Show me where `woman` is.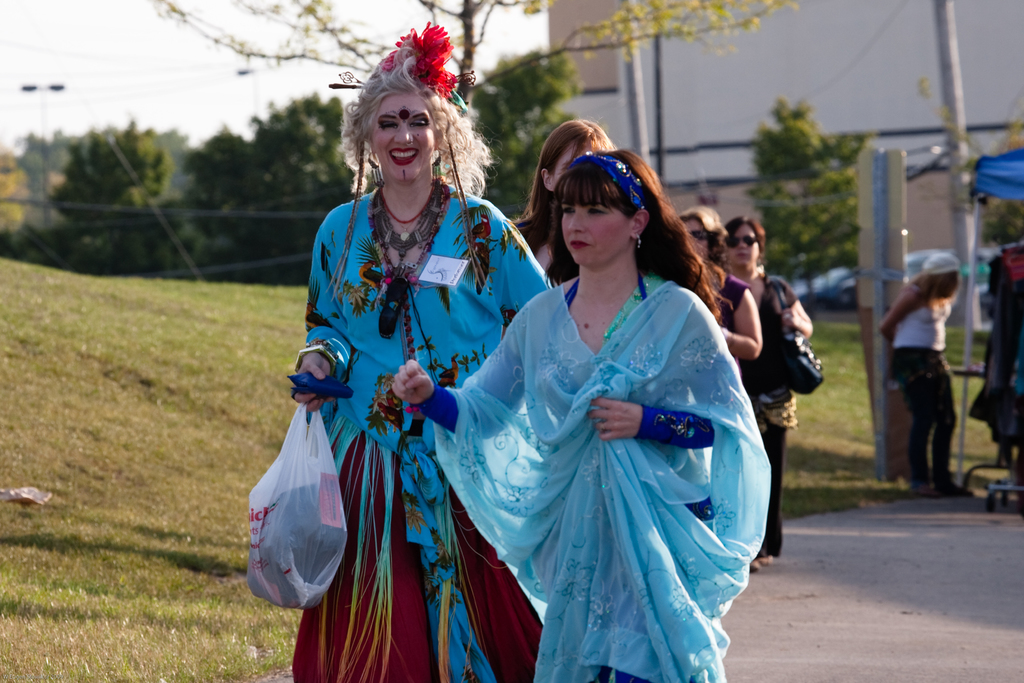
`woman` is at l=514, t=120, r=614, b=281.
